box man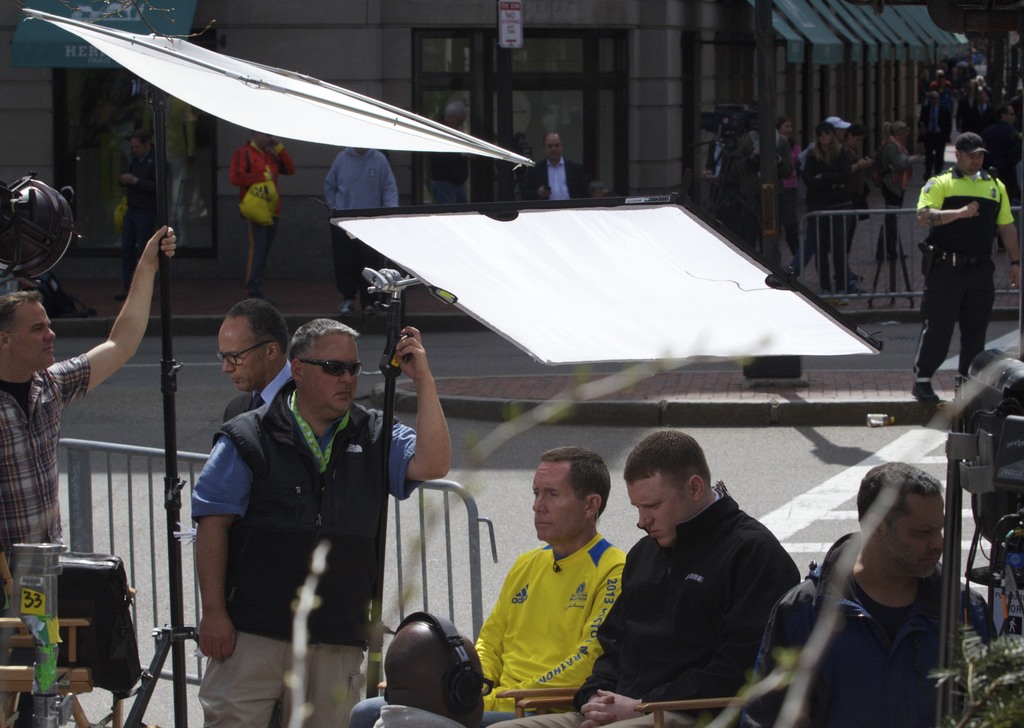
select_region(106, 121, 179, 318)
